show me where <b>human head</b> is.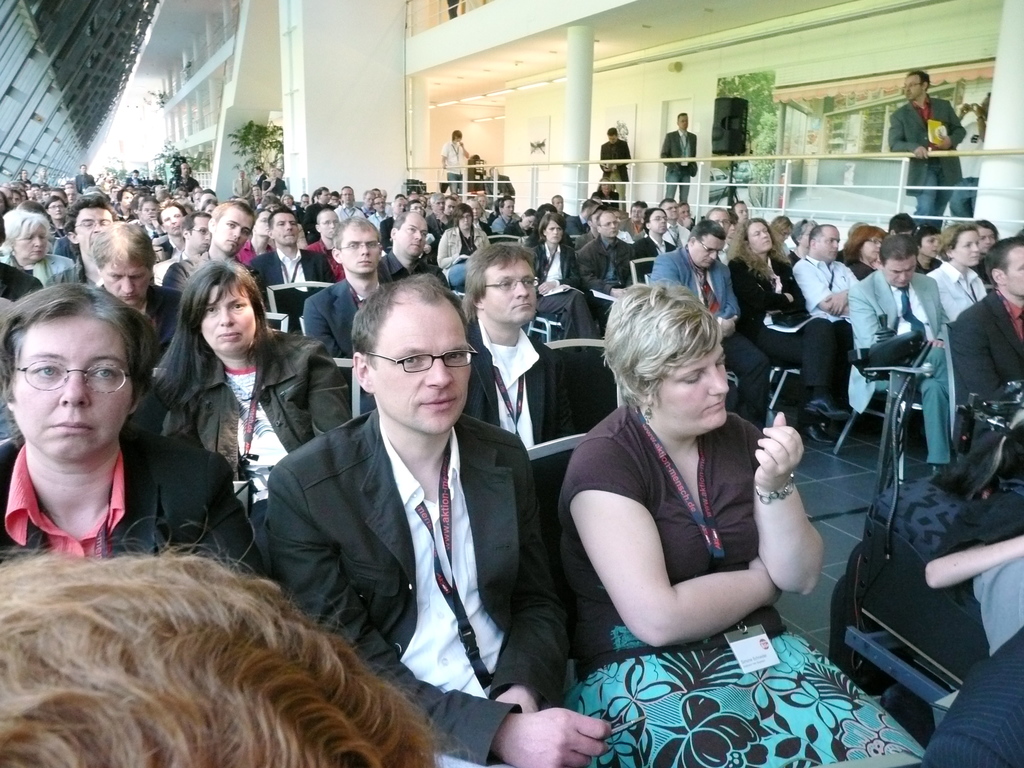
<b>human head</b> is at rect(344, 186, 353, 204).
